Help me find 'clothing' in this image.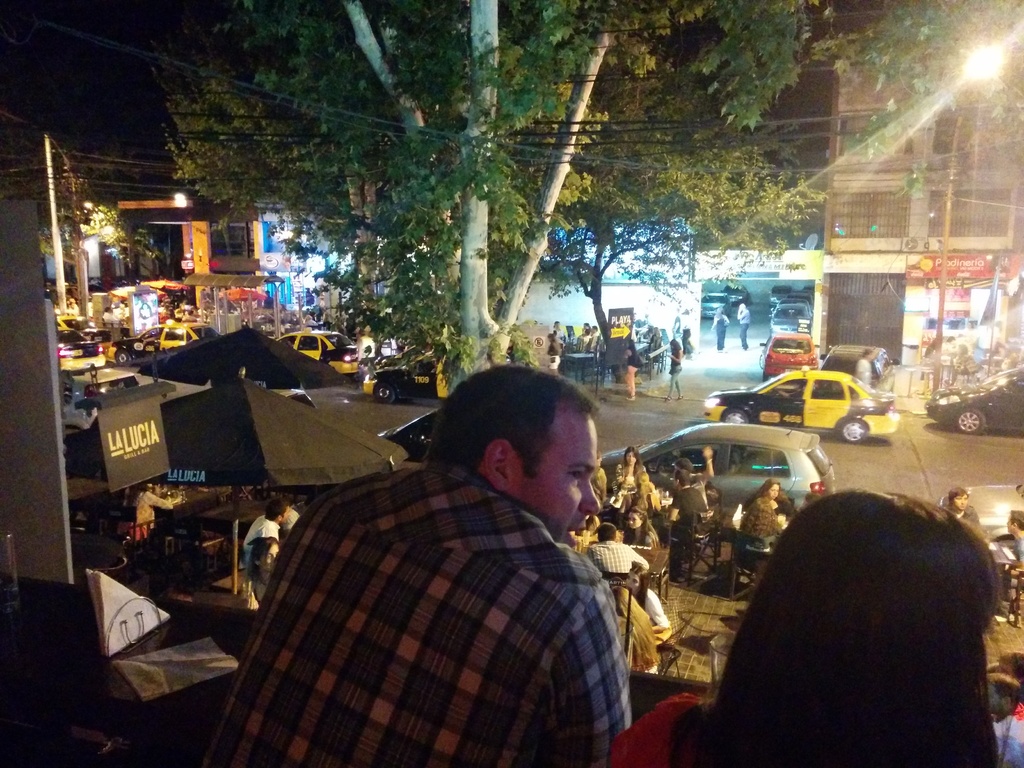
Found it: crop(625, 344, 639, 396).
